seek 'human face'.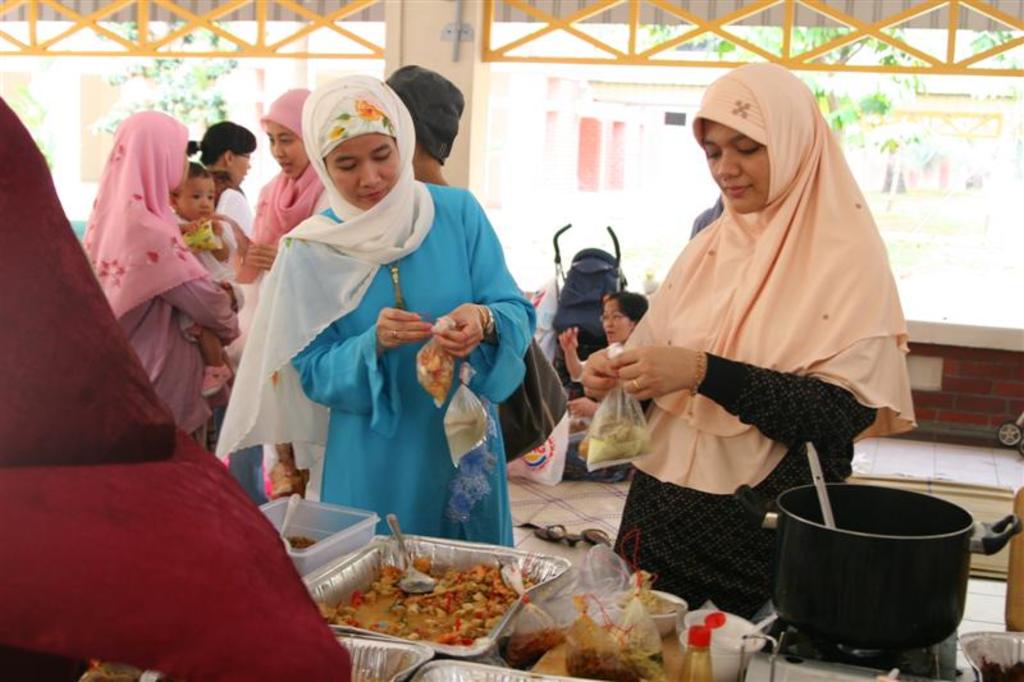
bbox=[599, 298, 630, 344].
